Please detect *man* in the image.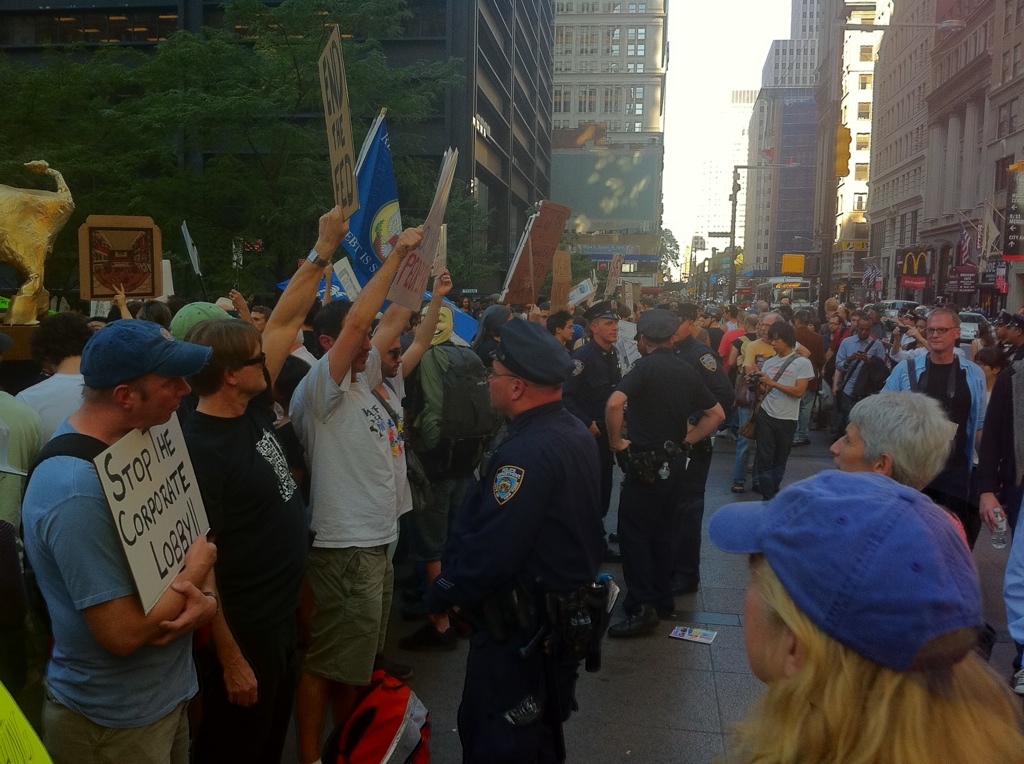
[1005, 314, 1023, 361].
